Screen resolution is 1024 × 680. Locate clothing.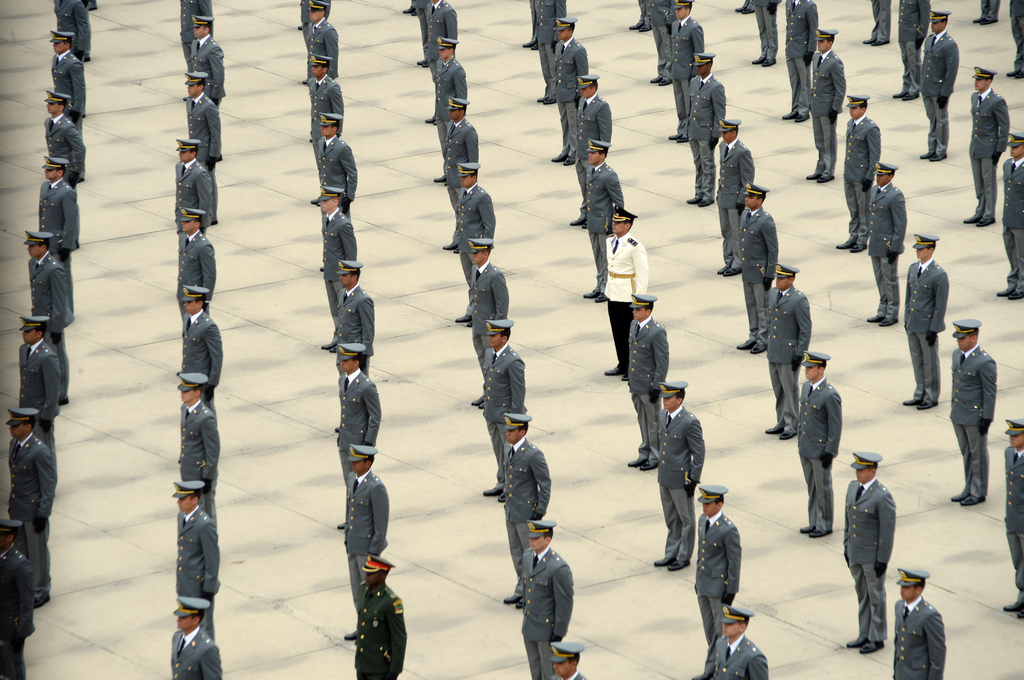
[left=319, top=133, right=357, bottom=218].
